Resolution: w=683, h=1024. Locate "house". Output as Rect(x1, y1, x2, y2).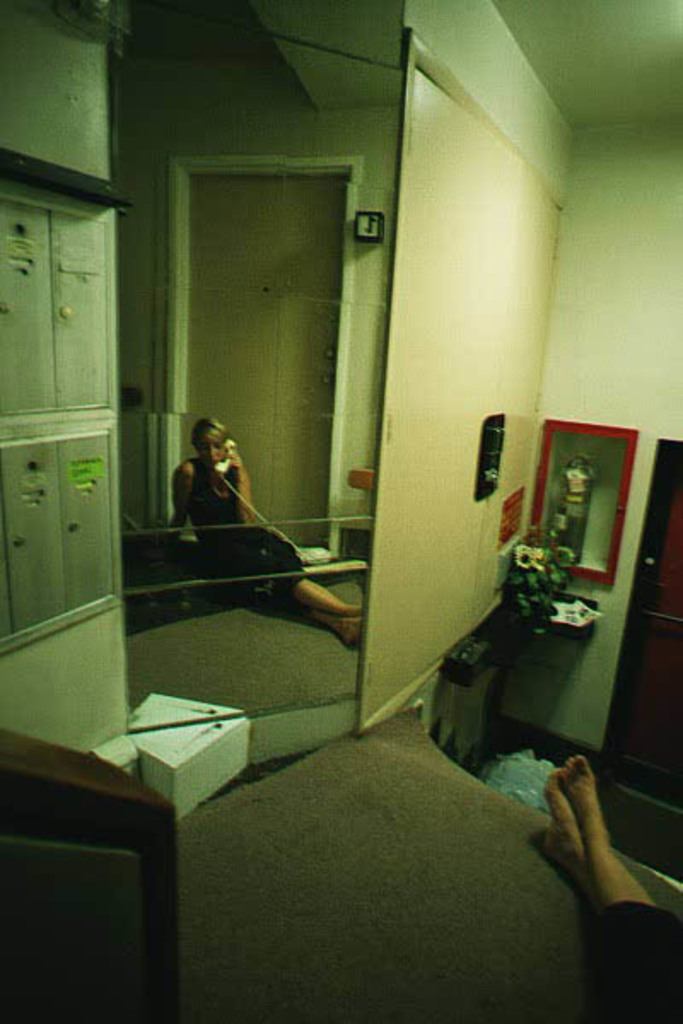
Rect(0, 0, 681, 1022).
